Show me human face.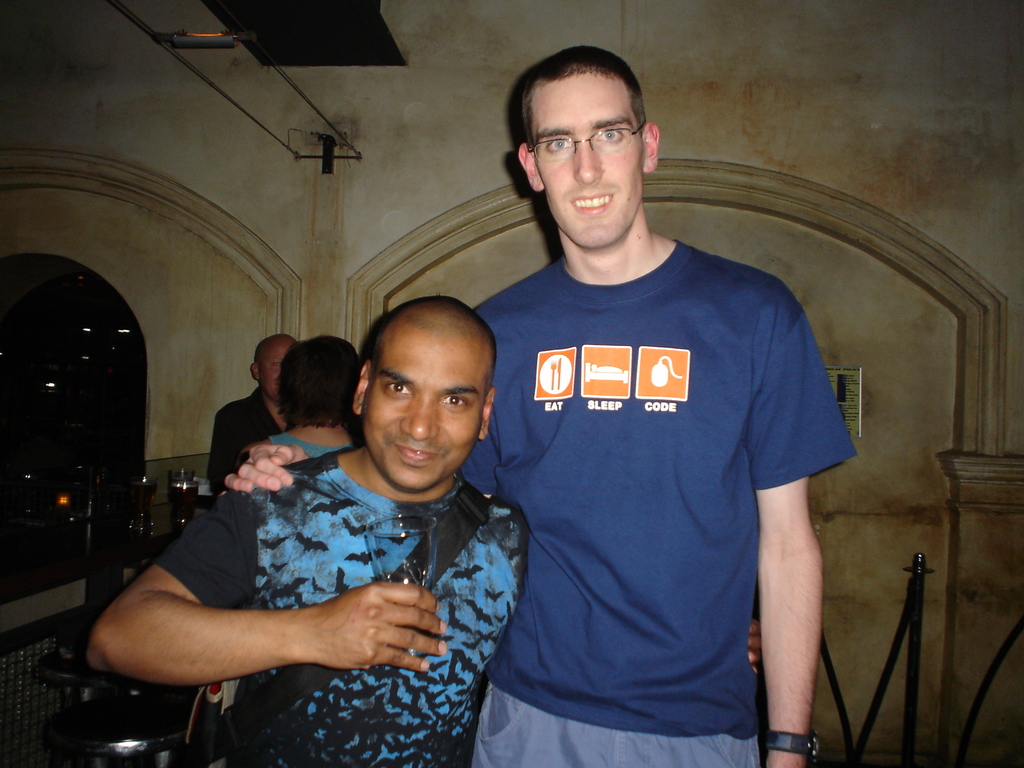
human face is here: select_region(360, 324, 489, 491).
